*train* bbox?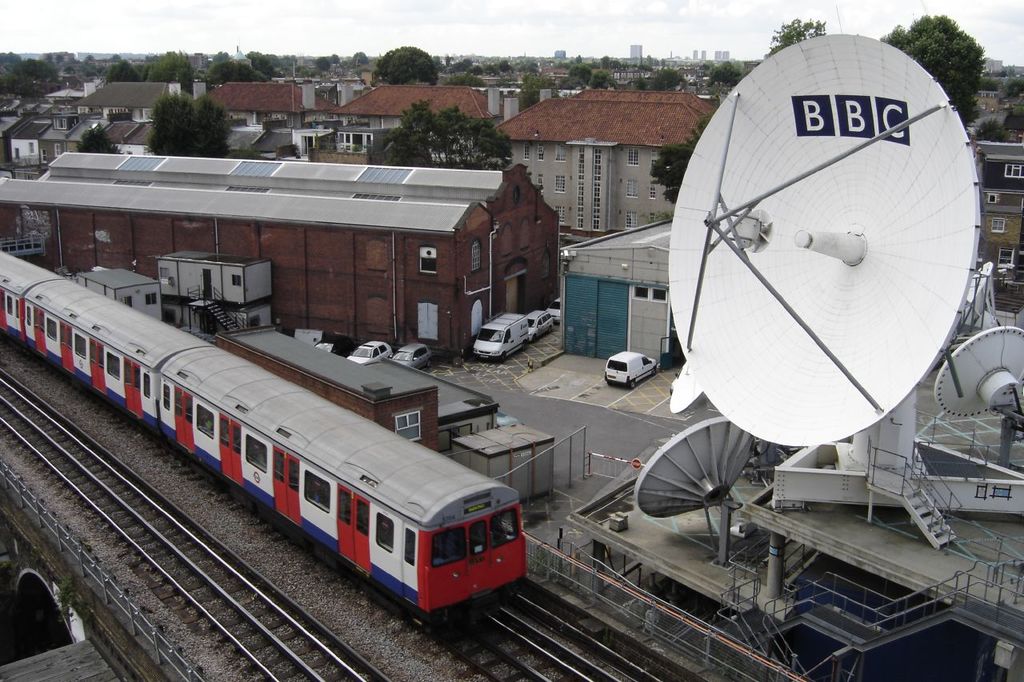
x1=0 y1=250 x2=531 y2=627
